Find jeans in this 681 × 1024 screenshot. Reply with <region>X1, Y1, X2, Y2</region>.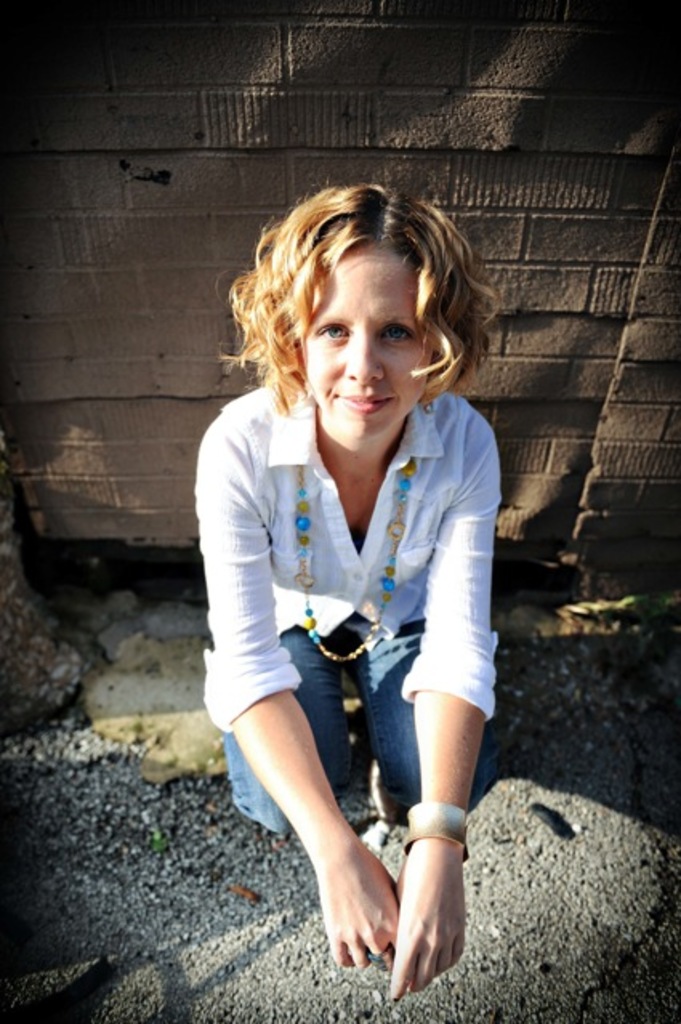
<region>218, 620, 423, 835</region>.
